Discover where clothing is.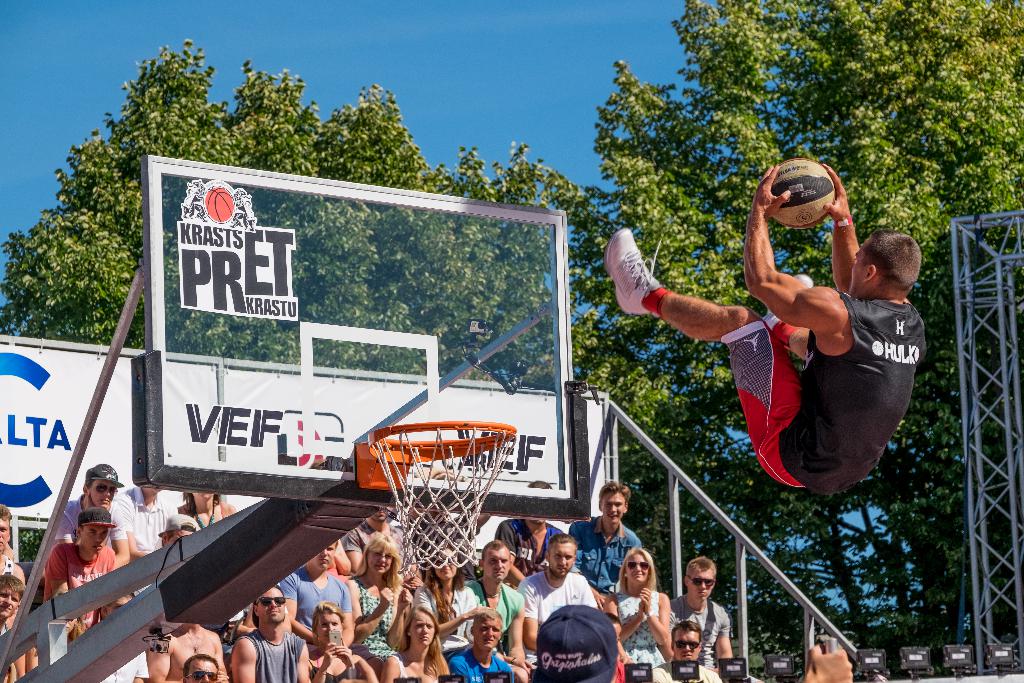
Discovered at (left=570, top=516, right=636, bottom=587).
